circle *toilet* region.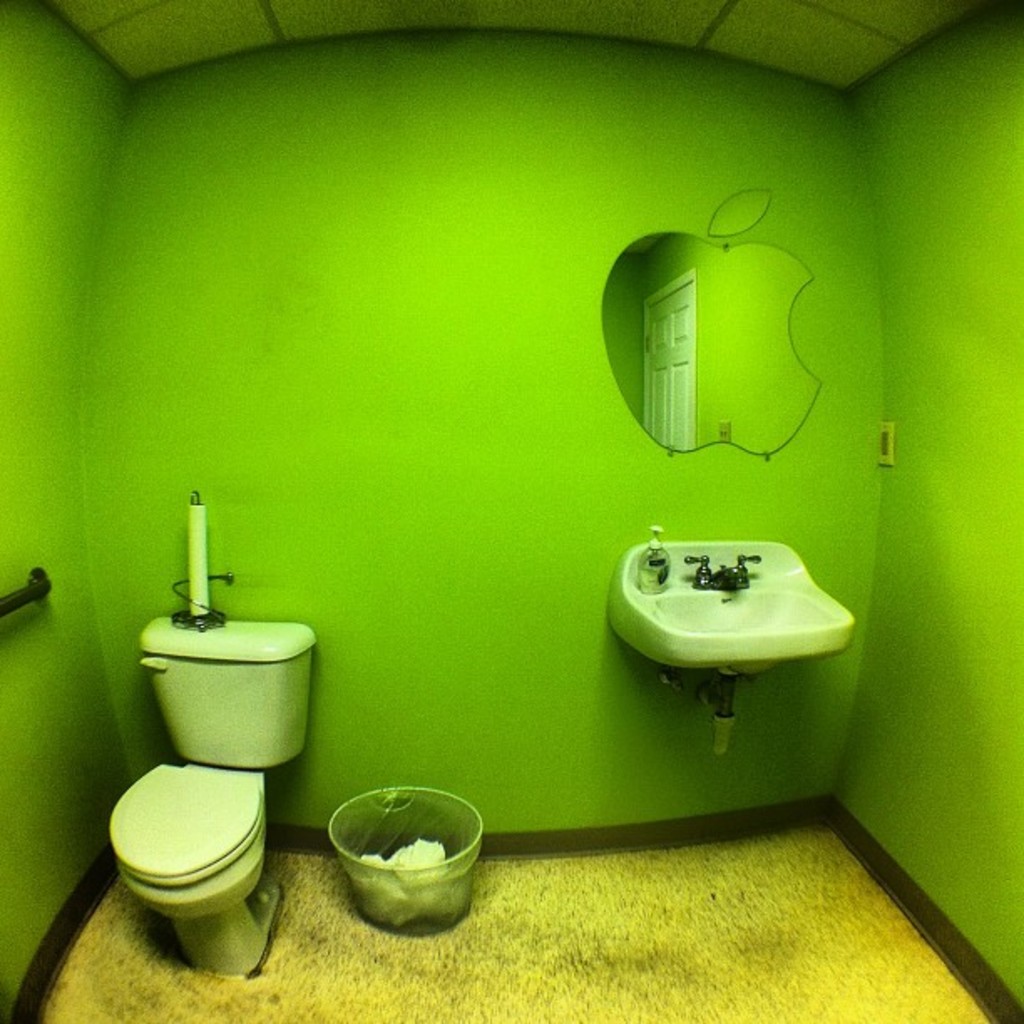
Region: box=[102, 756, 283, 982].
